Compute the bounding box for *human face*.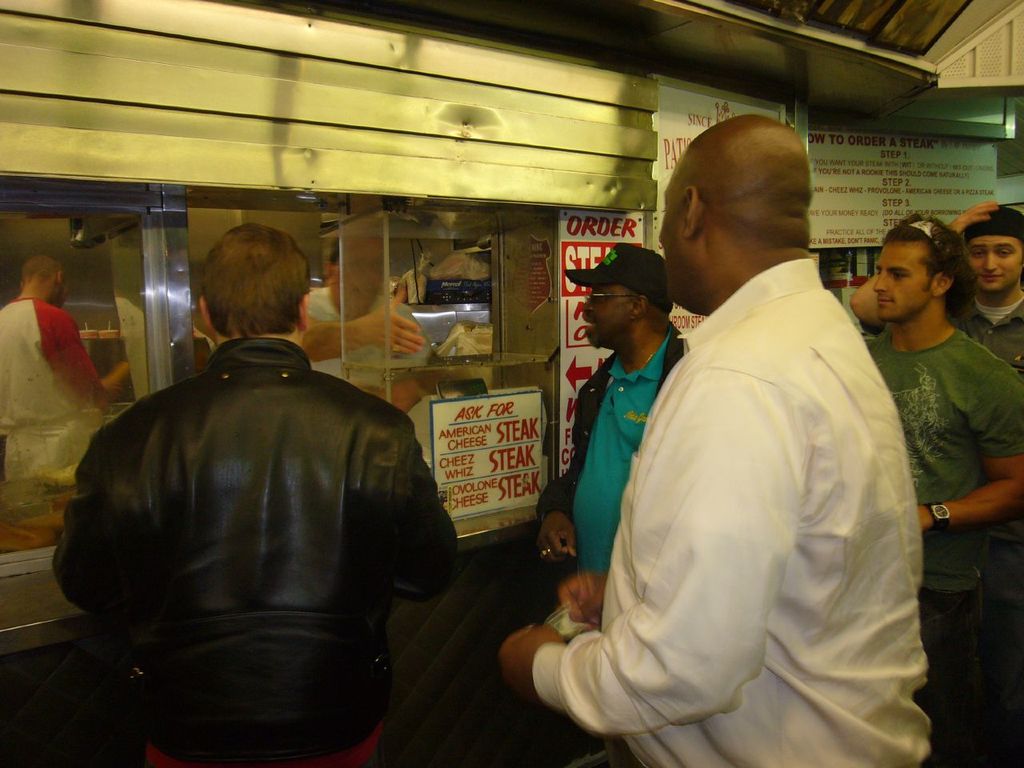
[579,286,627,346].
